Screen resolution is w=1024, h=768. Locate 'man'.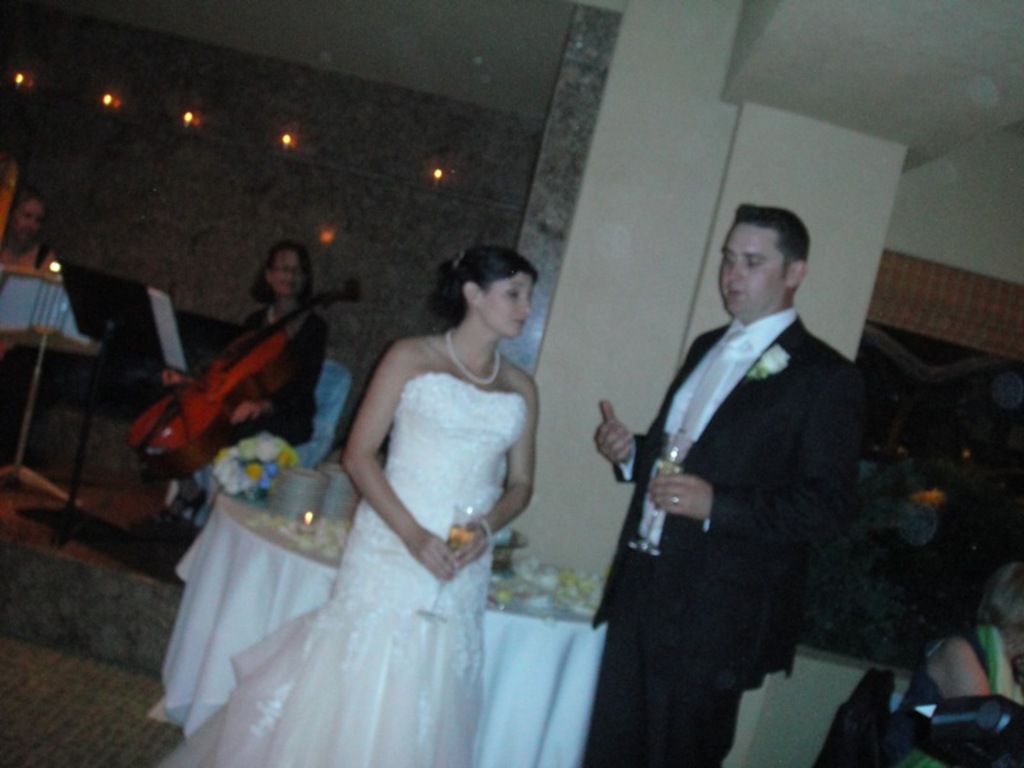
box=[584, 198, 867, 767].
